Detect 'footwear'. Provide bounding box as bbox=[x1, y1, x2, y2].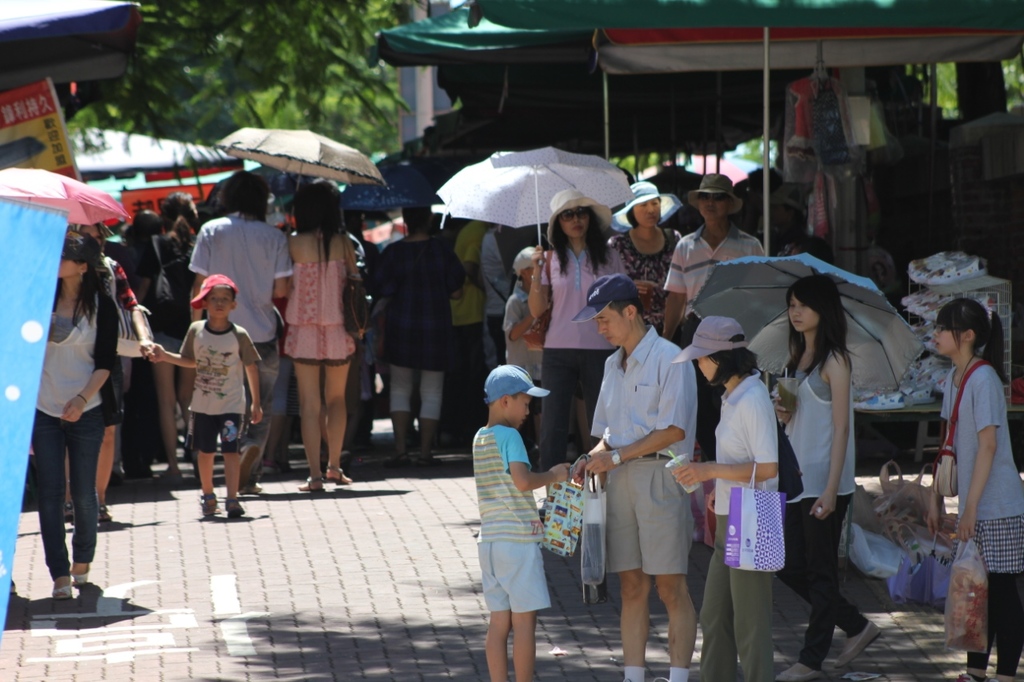
bbox=[838, 620, 881, 668].
